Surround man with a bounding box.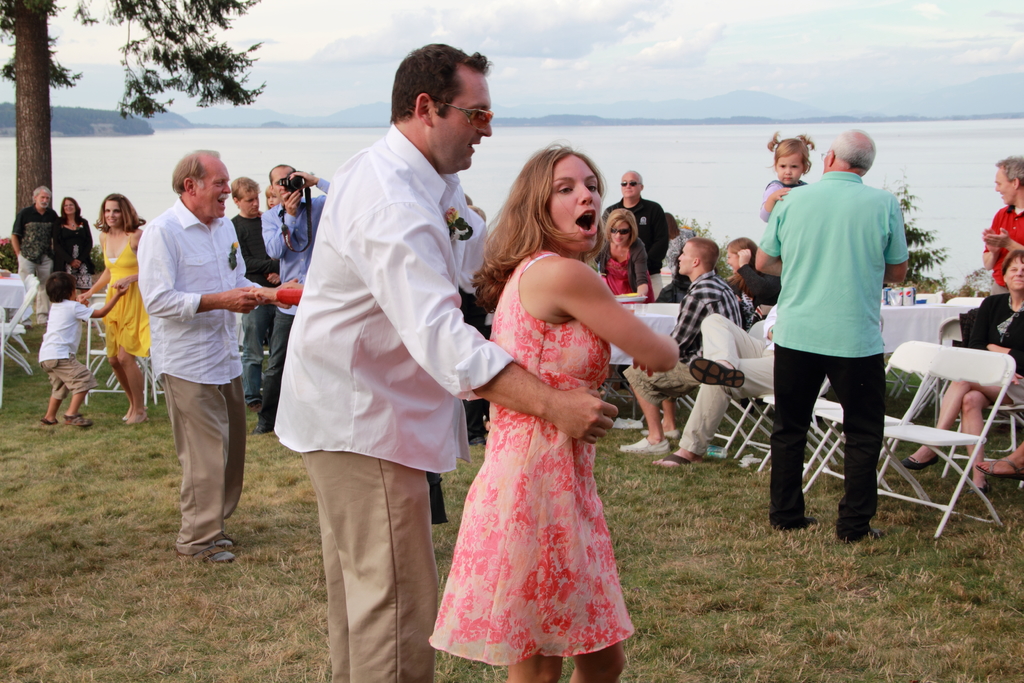
[6,189,57,325].
